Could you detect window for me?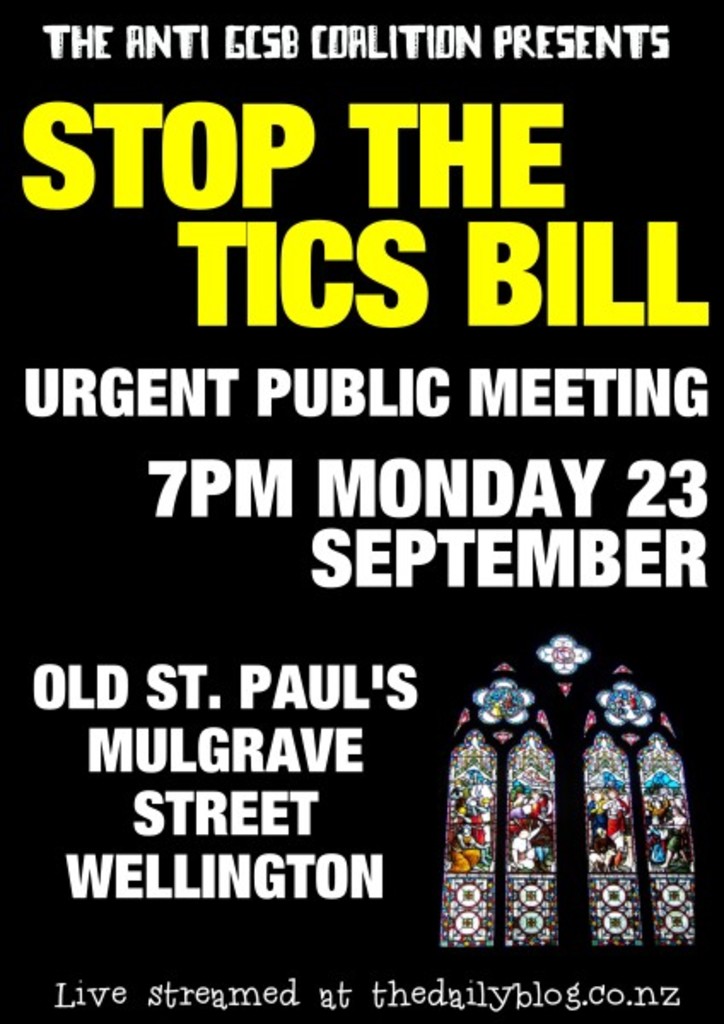
Detection result: (x1=417, y1=611, x2=709, y2=975).
